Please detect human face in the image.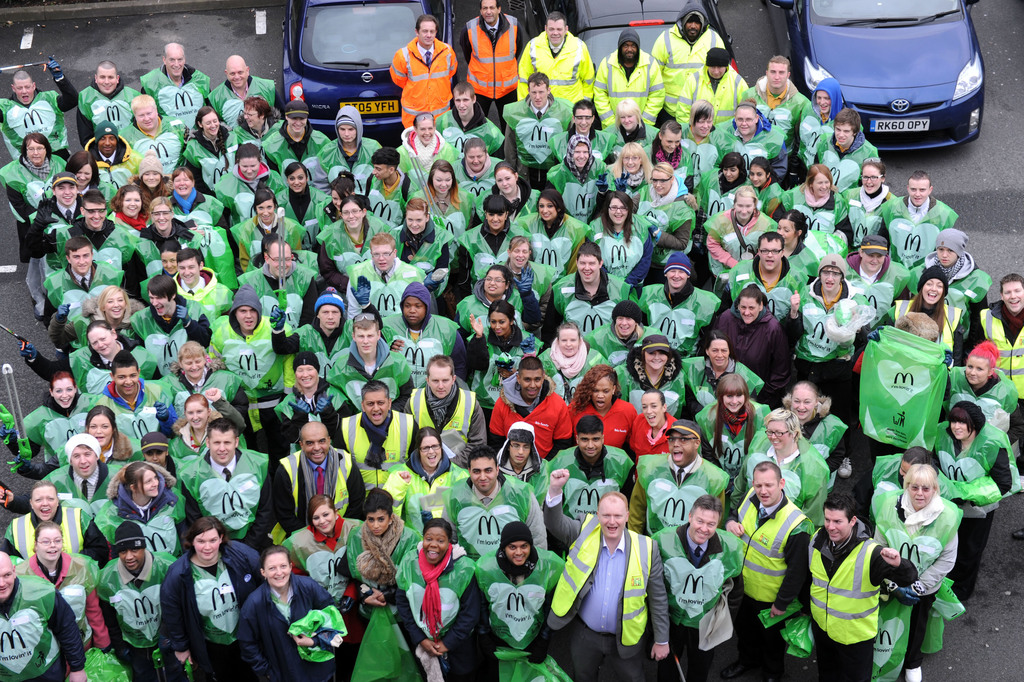
429 168 450 197.
